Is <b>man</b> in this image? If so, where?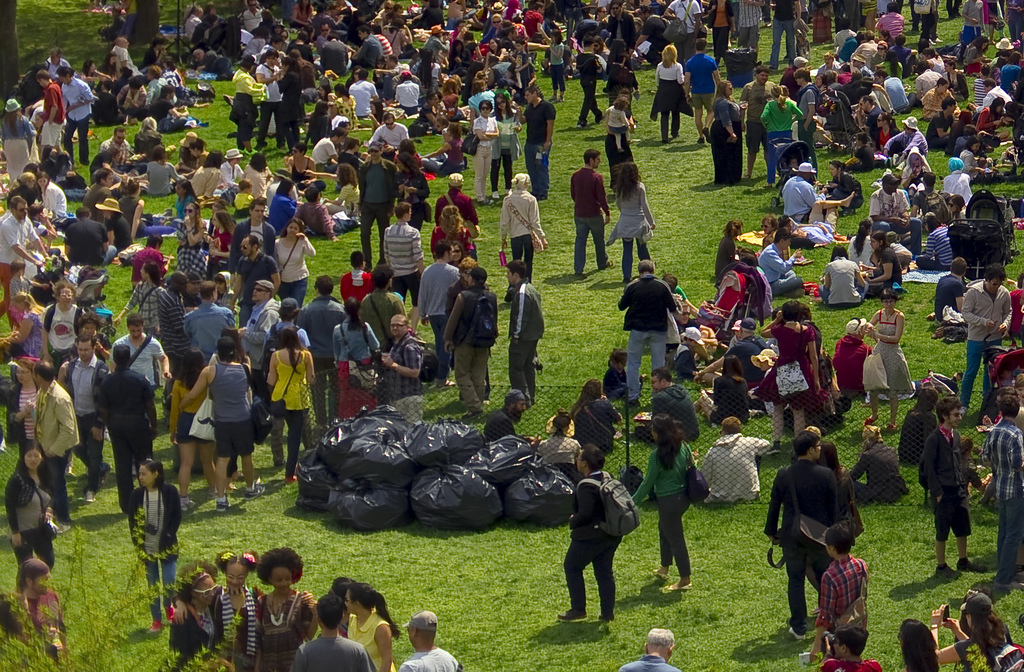
Yes, at (757, 230, 804, 299).
